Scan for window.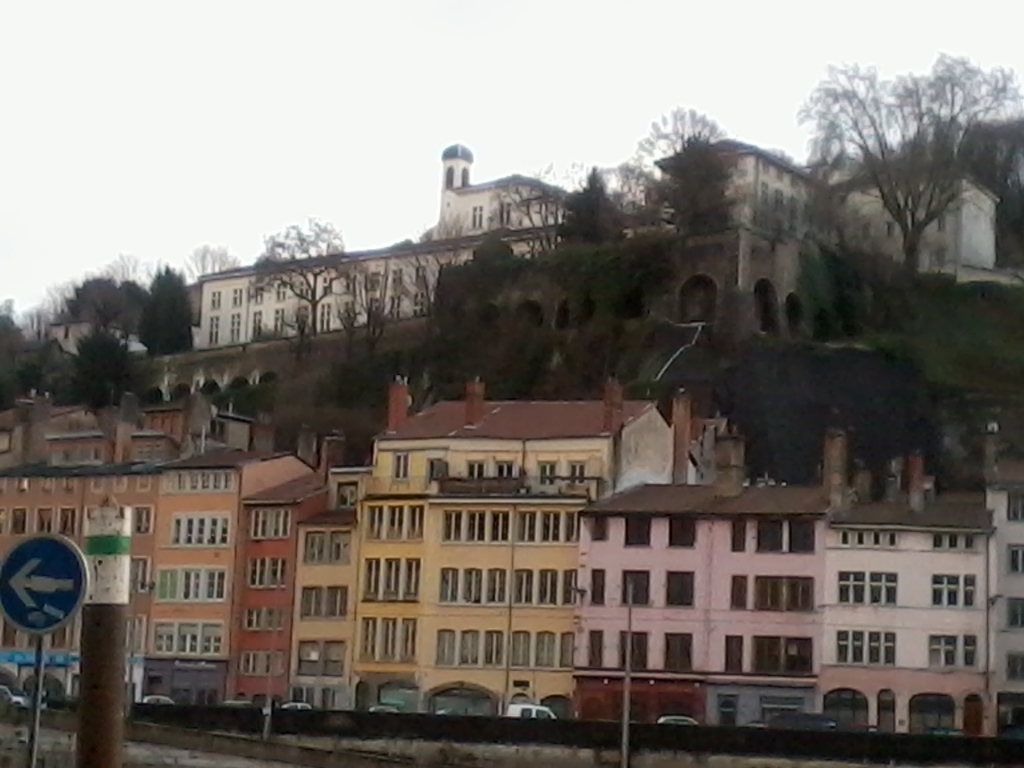
Scan result: (927, 572, 979, 605).
